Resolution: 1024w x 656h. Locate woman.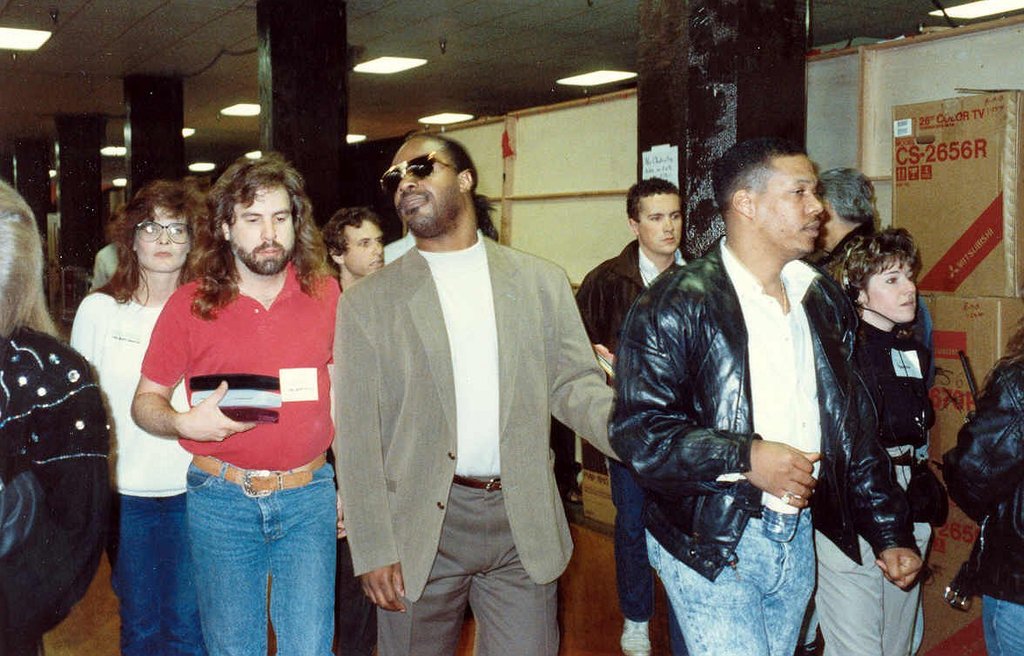
detection(823, 227, 953, 655).
